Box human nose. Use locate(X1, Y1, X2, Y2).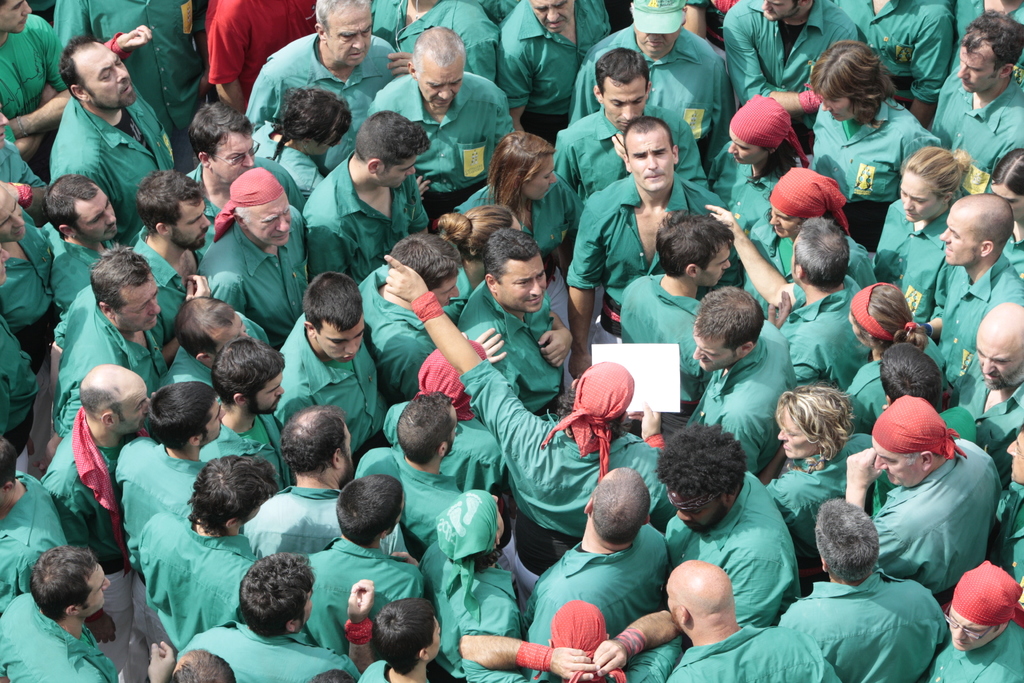
locate(439, 92, 451, 103).
